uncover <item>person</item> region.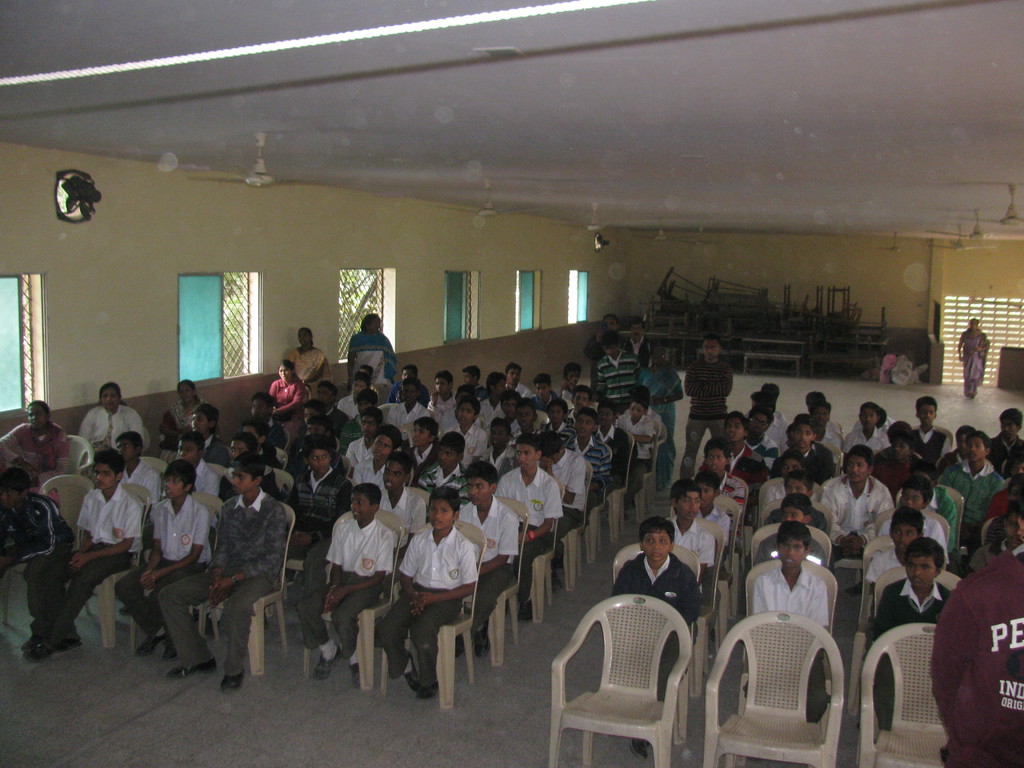
Uncovered: l=924, t=553, r=1023, b=767.
